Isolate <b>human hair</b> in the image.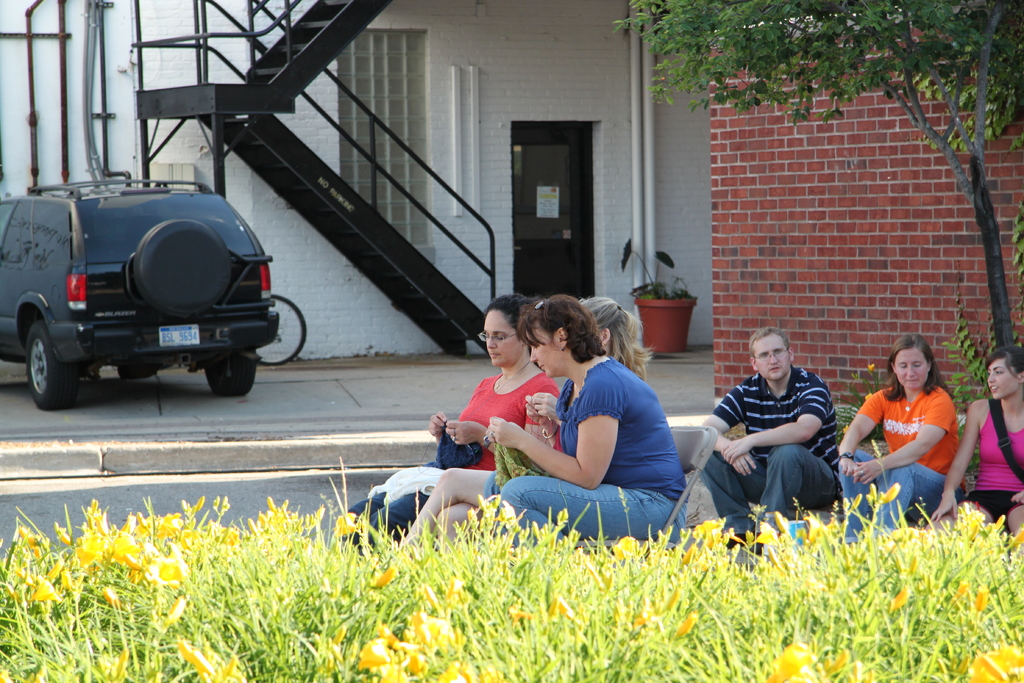
Isolated region: {"left": 577, "top": 293, "right": 655, "bottom": 378}.
